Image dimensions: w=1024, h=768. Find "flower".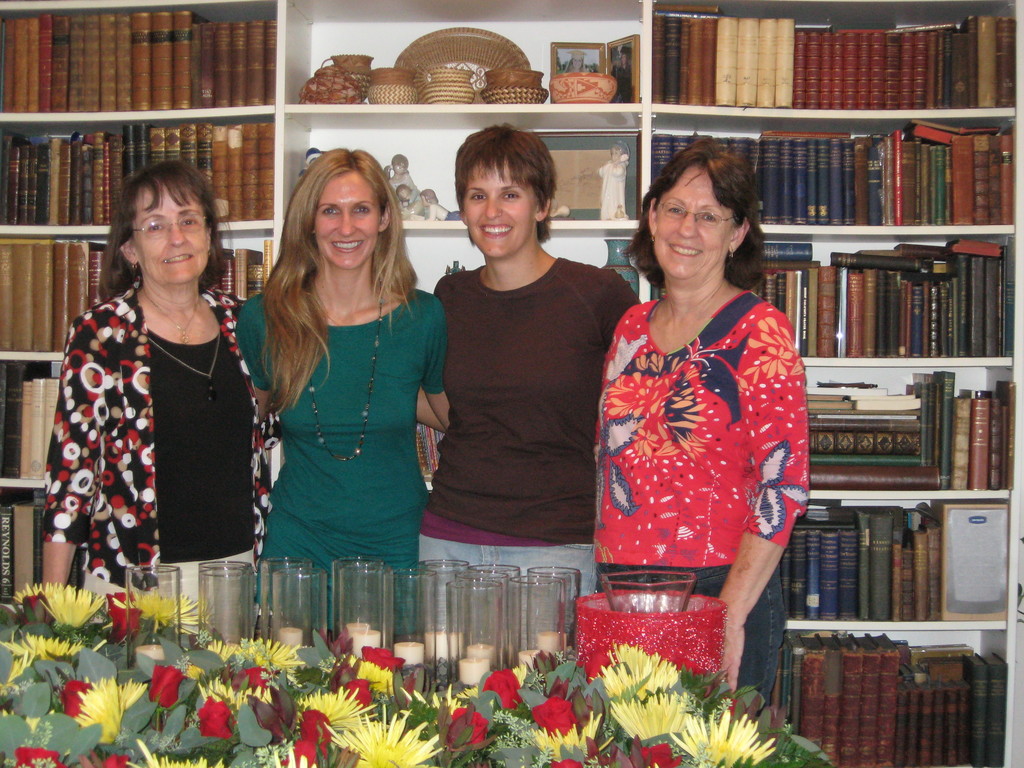
Rect(0, 634, 30, 677).
